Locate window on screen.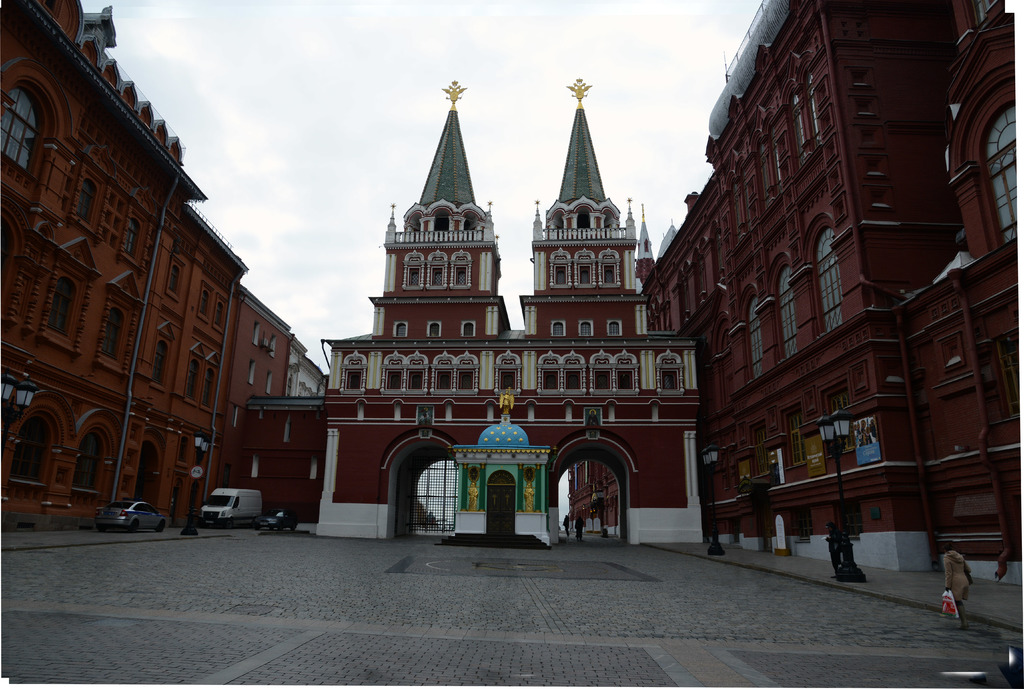
On screen at (x1=74, y1=430, x2=99, y2=493).
